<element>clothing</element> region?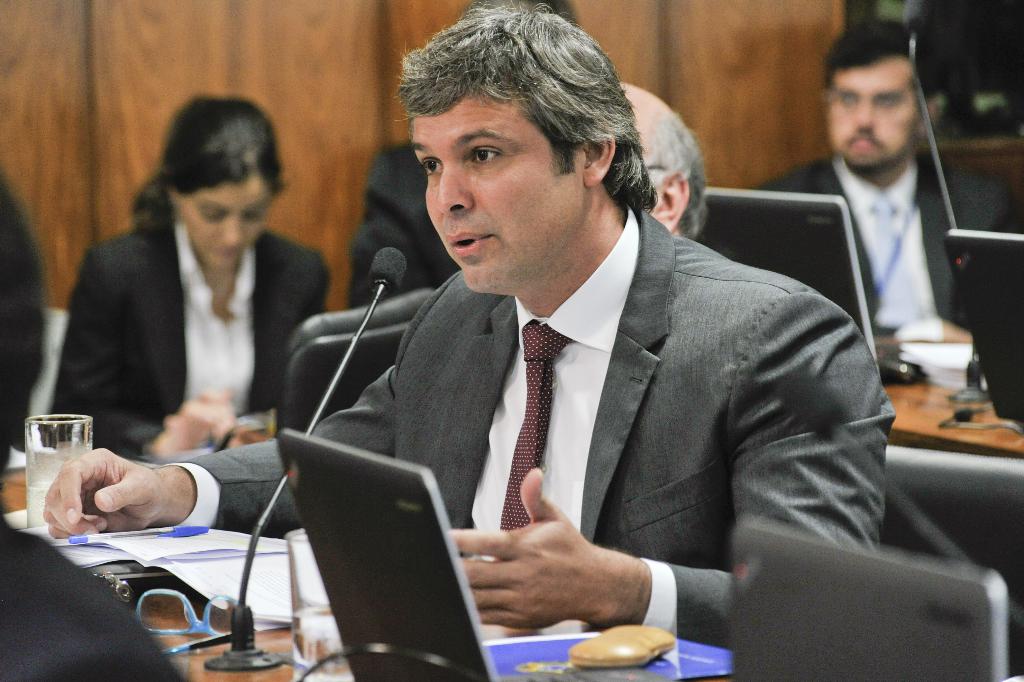
locate(692, 157, 1023, 419)
